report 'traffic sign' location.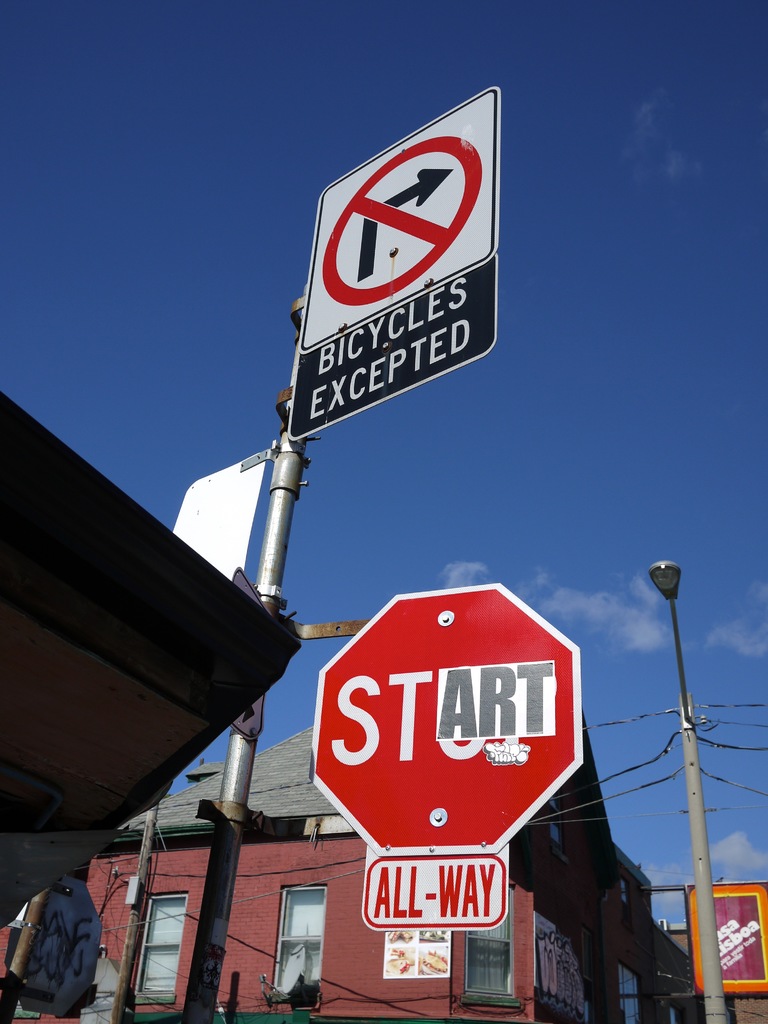
Report: 294:83:499:442.
